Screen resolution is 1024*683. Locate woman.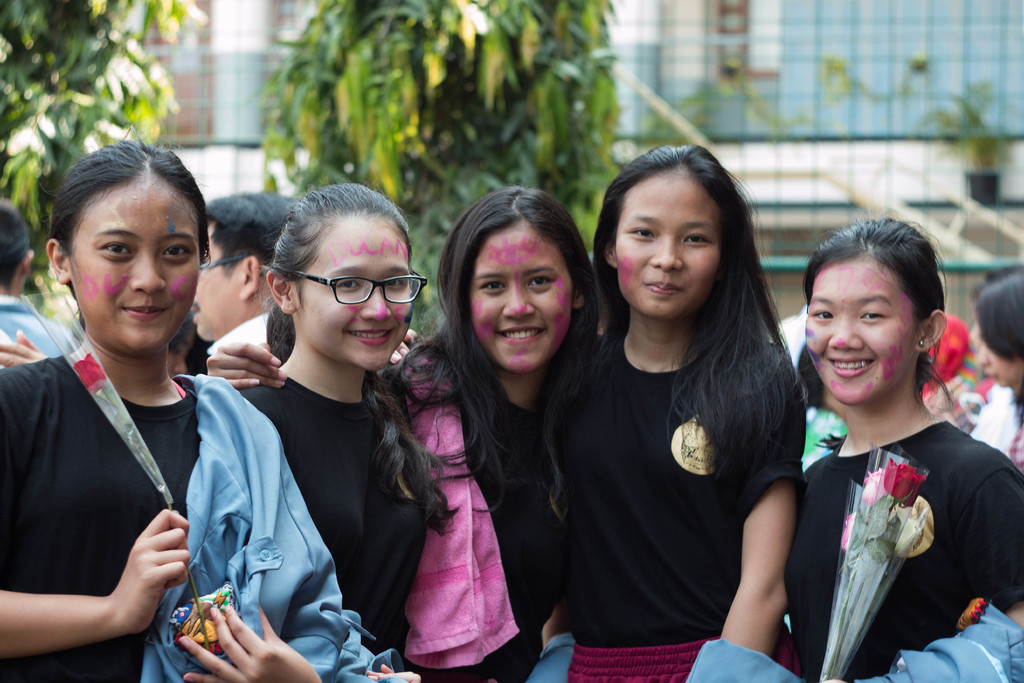
(left=0, top=135, right=404, bottom=682).
